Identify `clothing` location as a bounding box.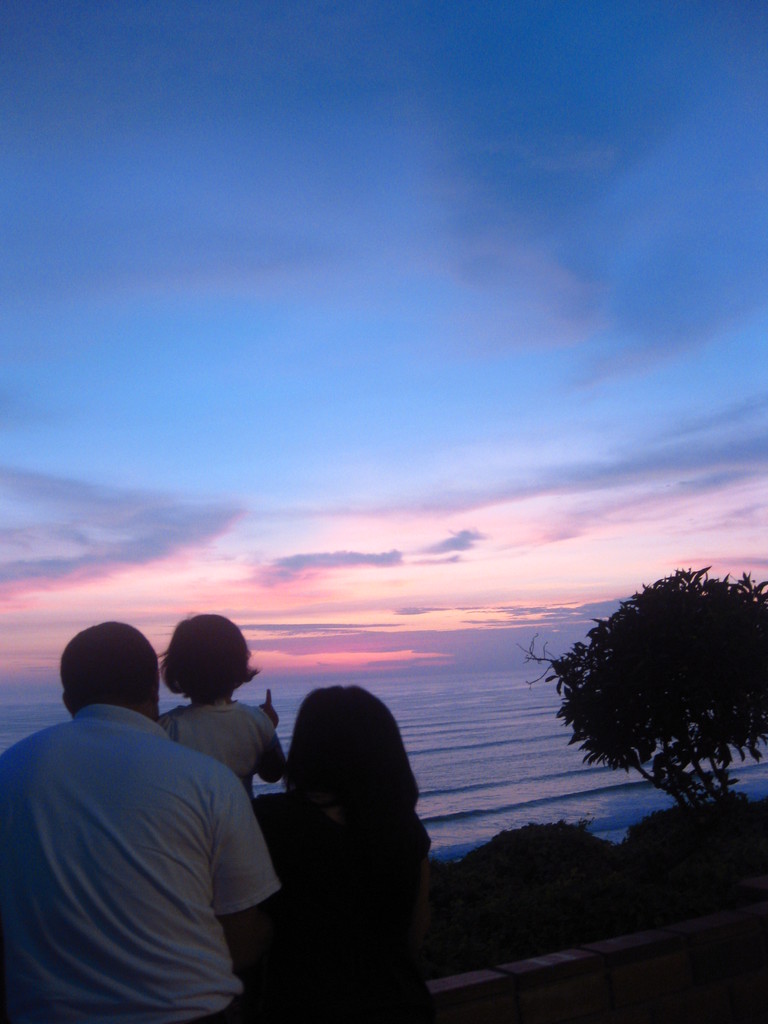
<box>15,659,260,980</box>.
